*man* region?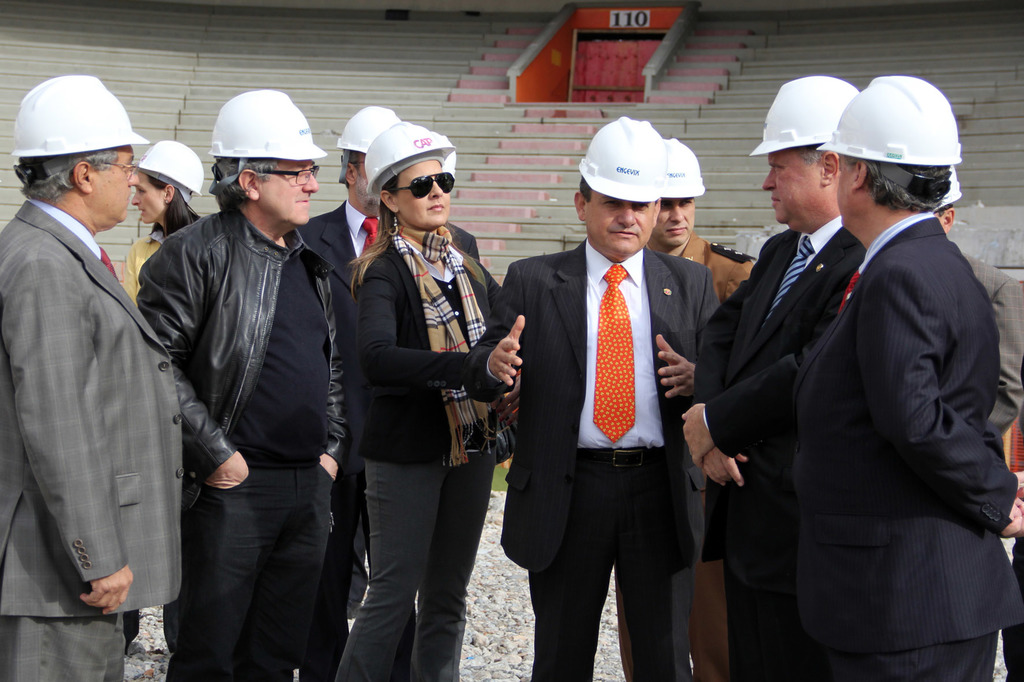
<box>614,136,760,681</box>
